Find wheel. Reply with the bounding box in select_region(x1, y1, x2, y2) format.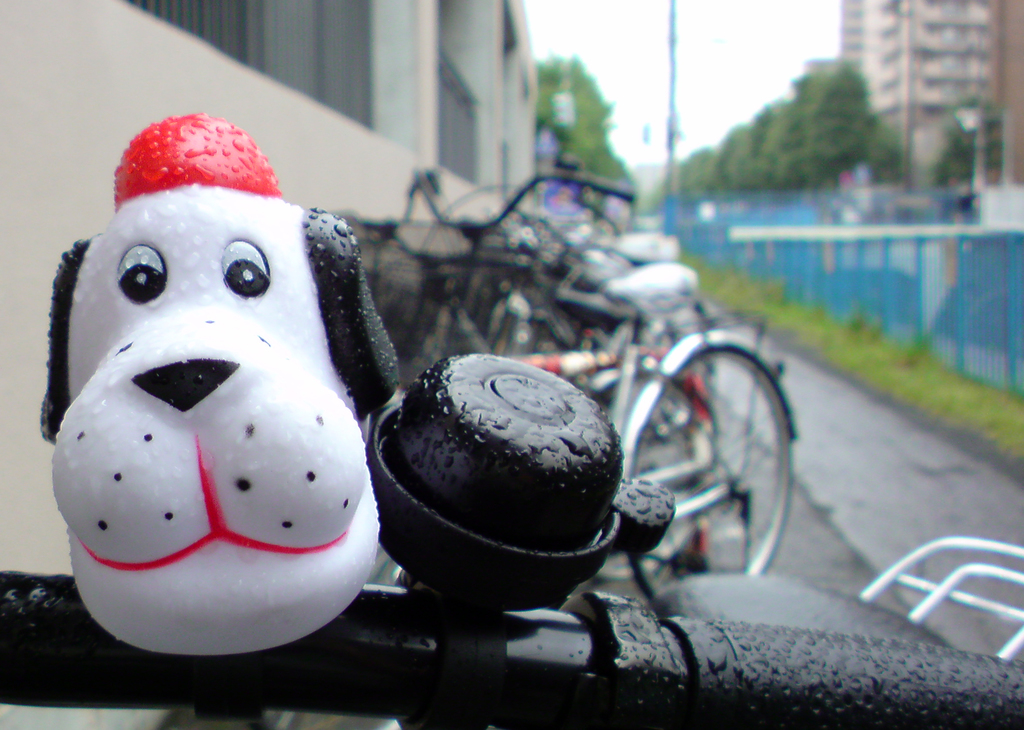
select_region(614, 342, 800, 607).
